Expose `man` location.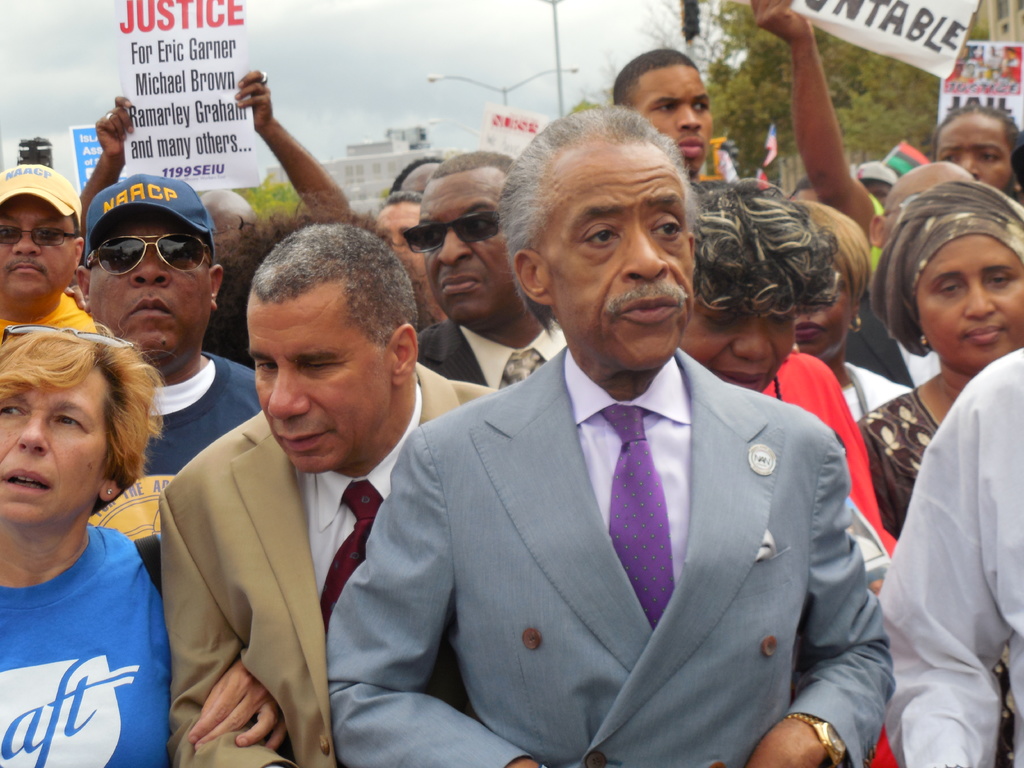
Exposed at 353:150:886:752.
